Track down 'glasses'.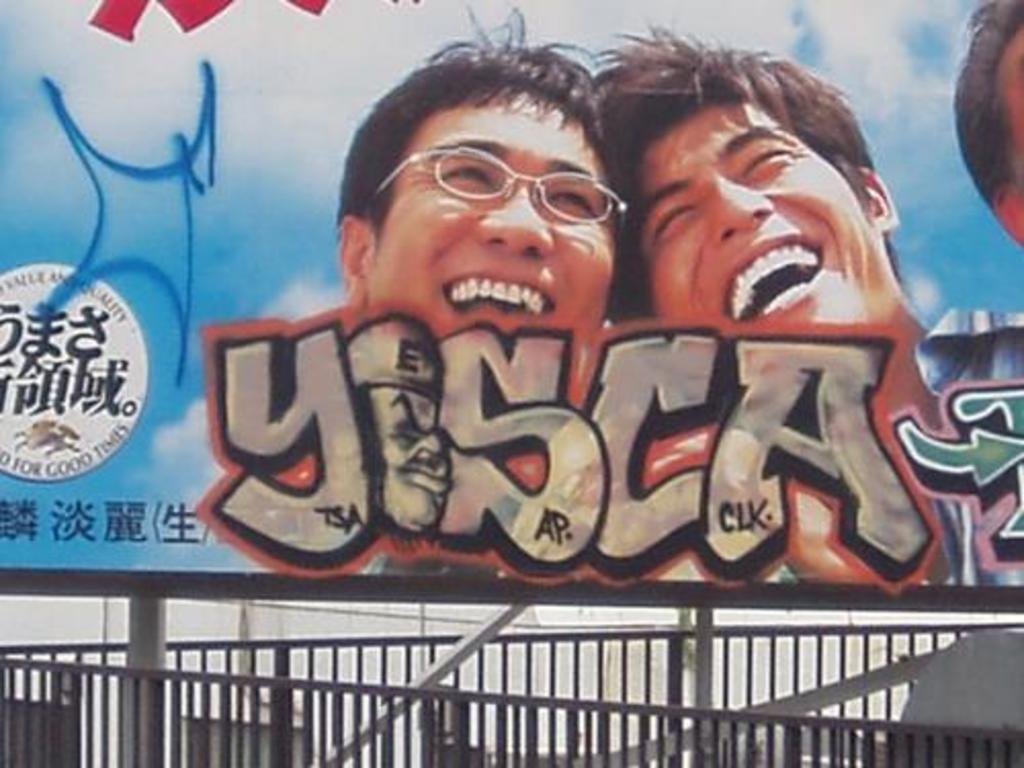
Tracked to pyautogui.locateOnScreen(367, 135, 623, 231).
